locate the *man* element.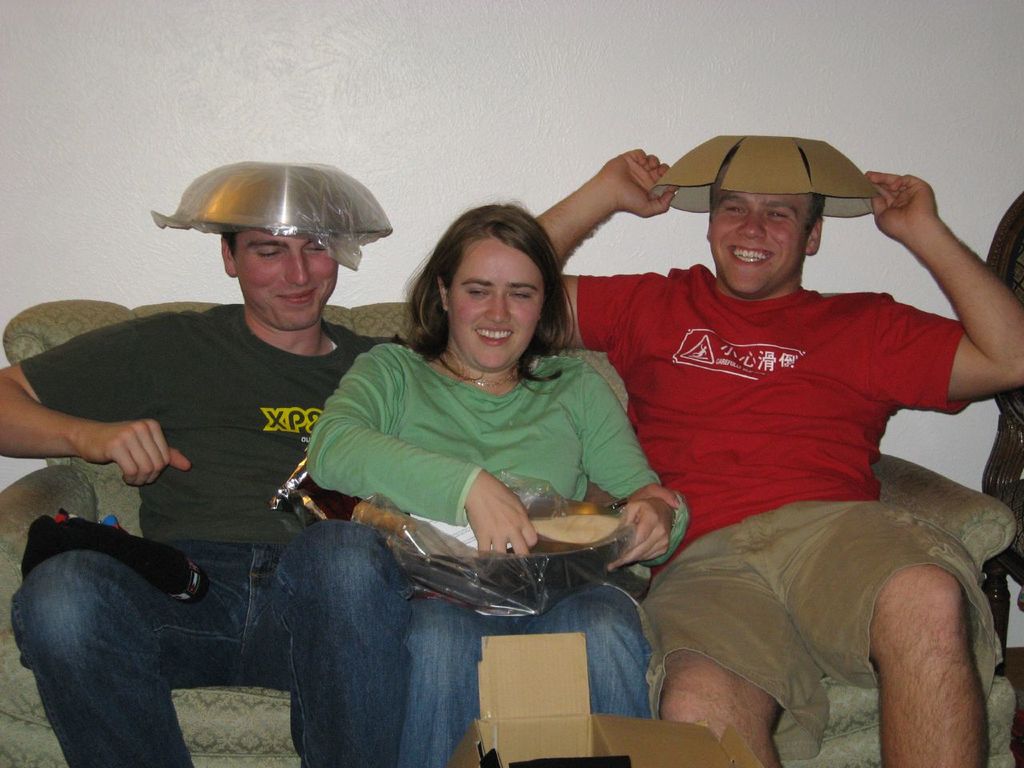
Element bbox: {"x1": 0, "y1": 228, "x2": 417, "y2": 767}.
